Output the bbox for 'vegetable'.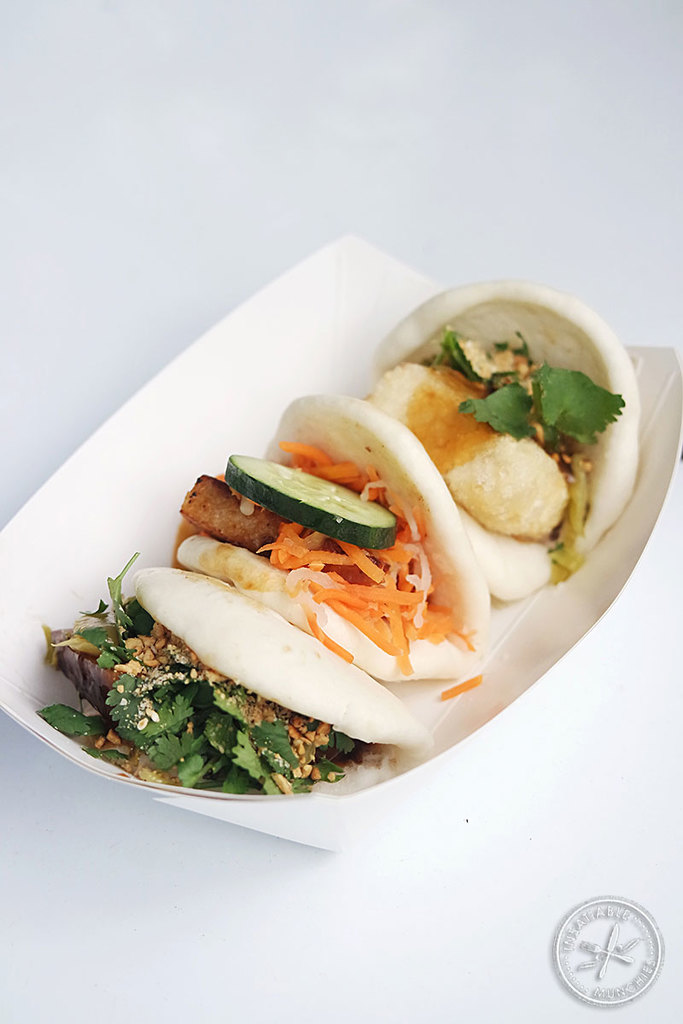
(x1=225, y1=451, x2=407, y2=557).
